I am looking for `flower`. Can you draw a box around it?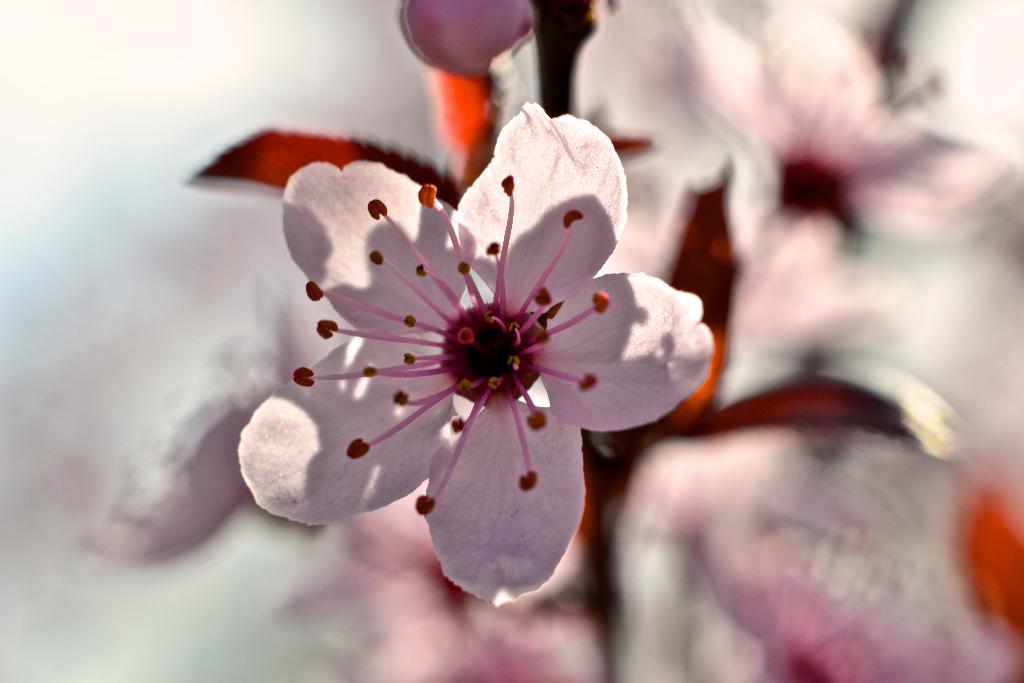
Sure, the bounding box is detection(237, 103, 716, 605).
